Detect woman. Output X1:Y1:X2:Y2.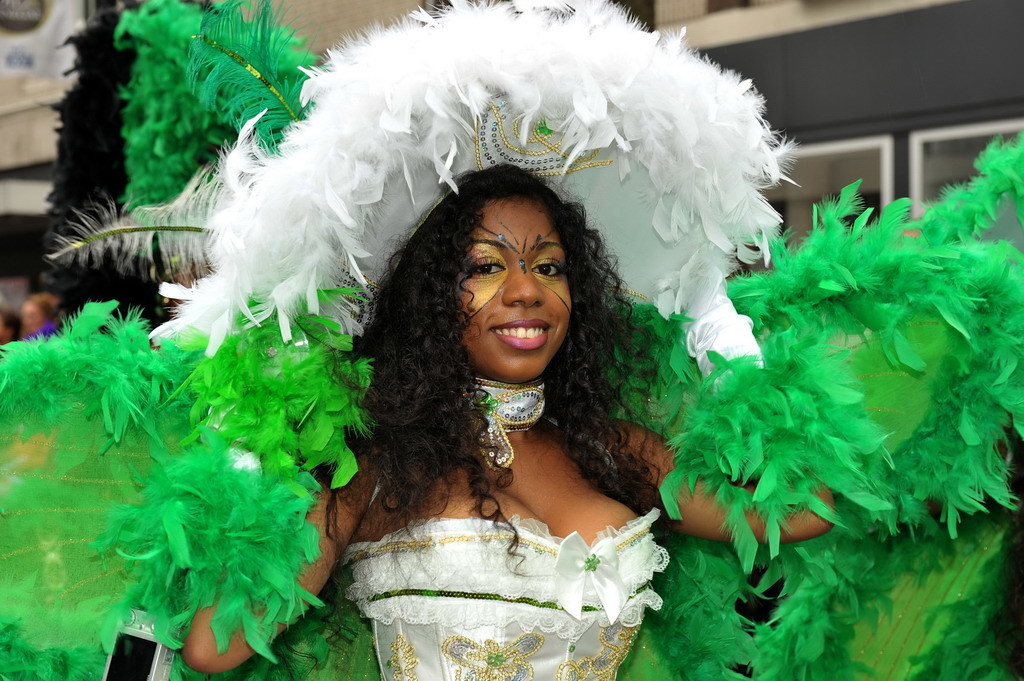
114:80:858:643.
